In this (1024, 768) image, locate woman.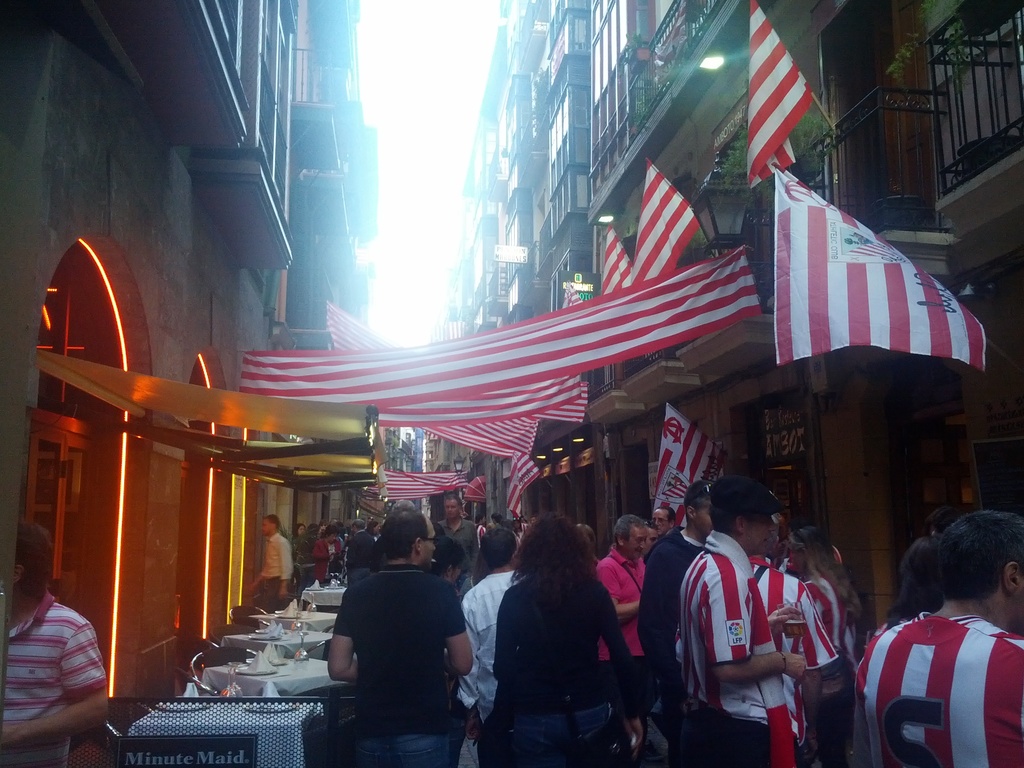
Bounding box: BBox(311, 526, 344, 589).
